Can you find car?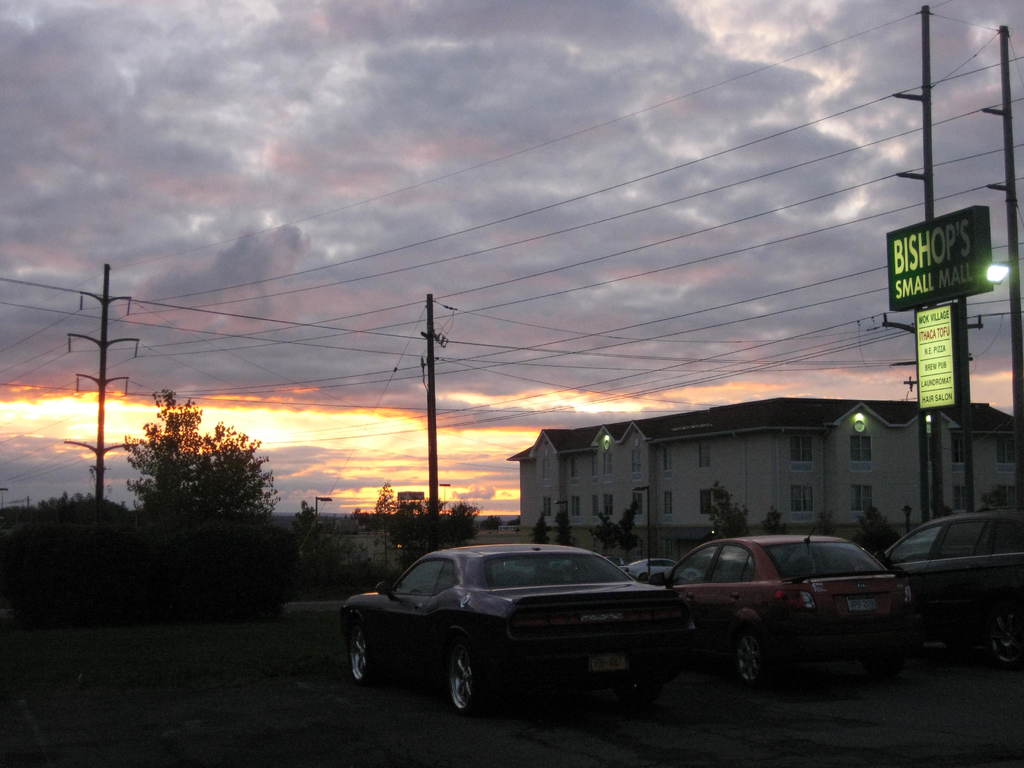
Yes, bounding box: [x1=878, y1=514, x2=1023, y2=668].
